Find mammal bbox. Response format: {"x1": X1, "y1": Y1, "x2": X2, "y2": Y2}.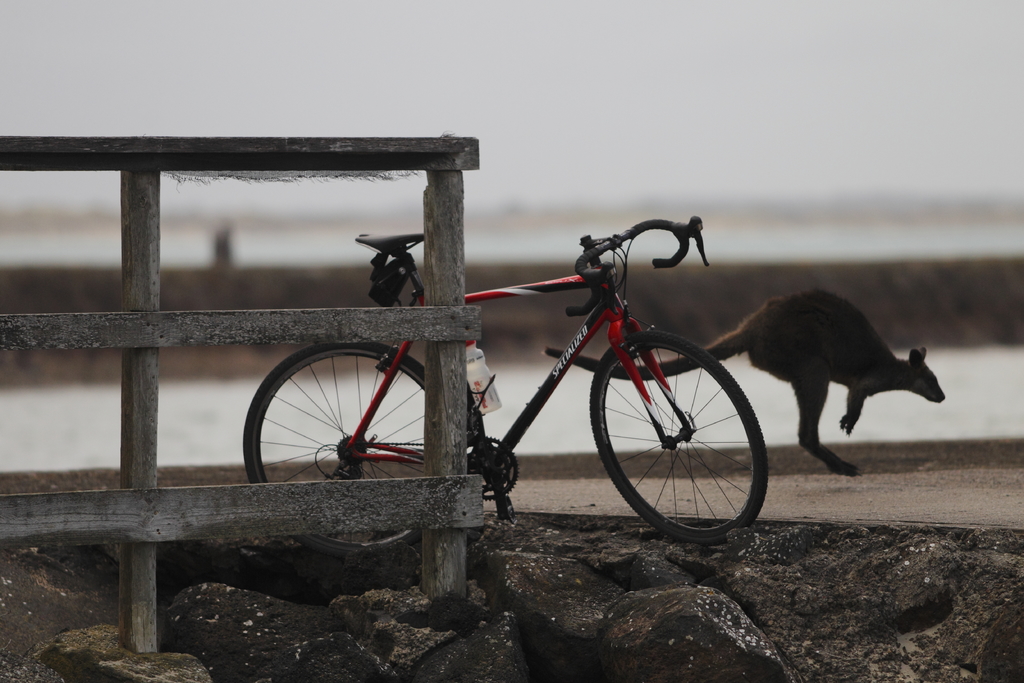
{"x1": 539, "y1": 287, "x2": 949, "y2": 477}.
